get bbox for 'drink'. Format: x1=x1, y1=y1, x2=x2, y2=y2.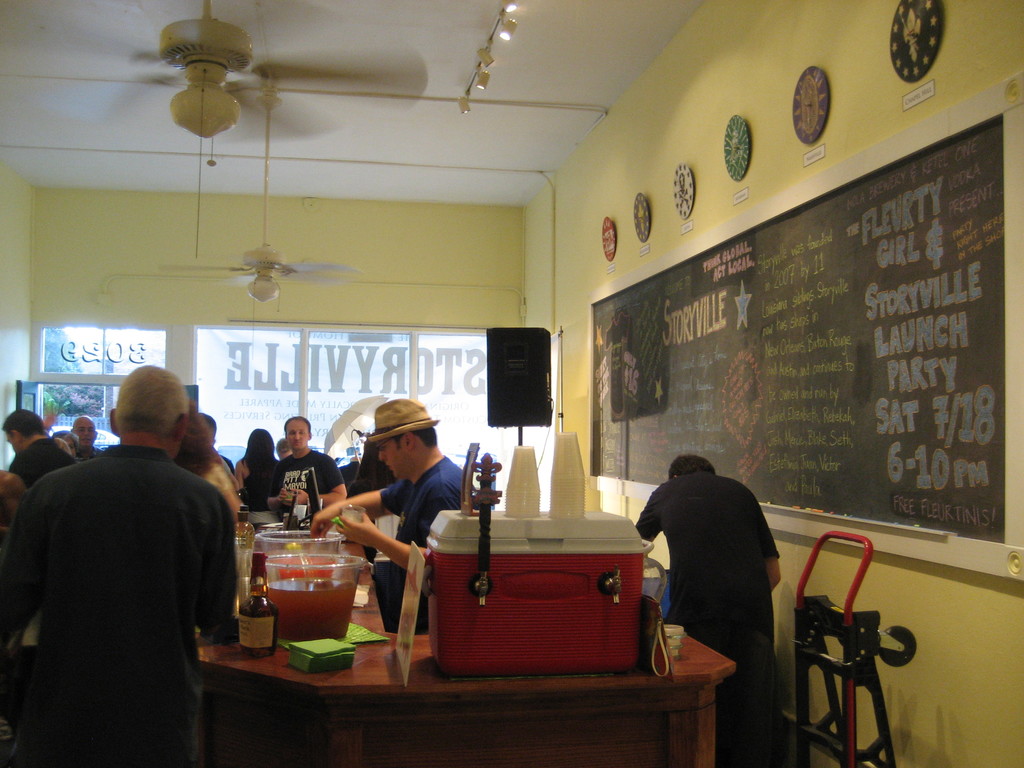
x1=239, y1=551, x2=275, y2=657.
